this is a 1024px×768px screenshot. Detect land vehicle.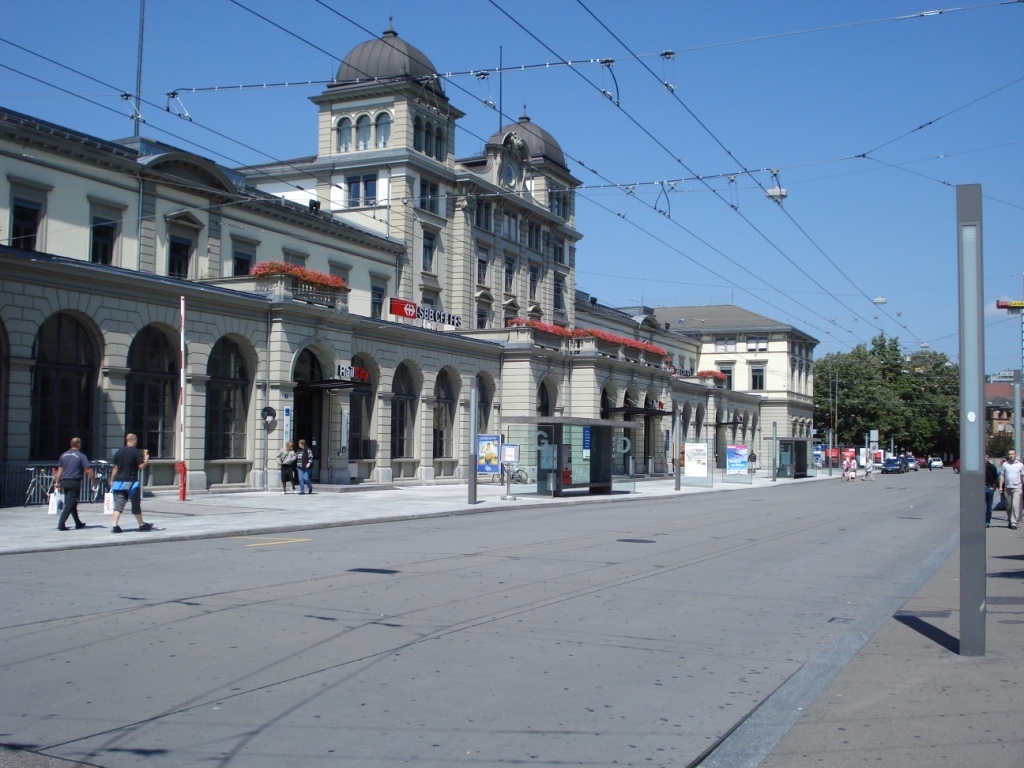
(928,455,948,470).
